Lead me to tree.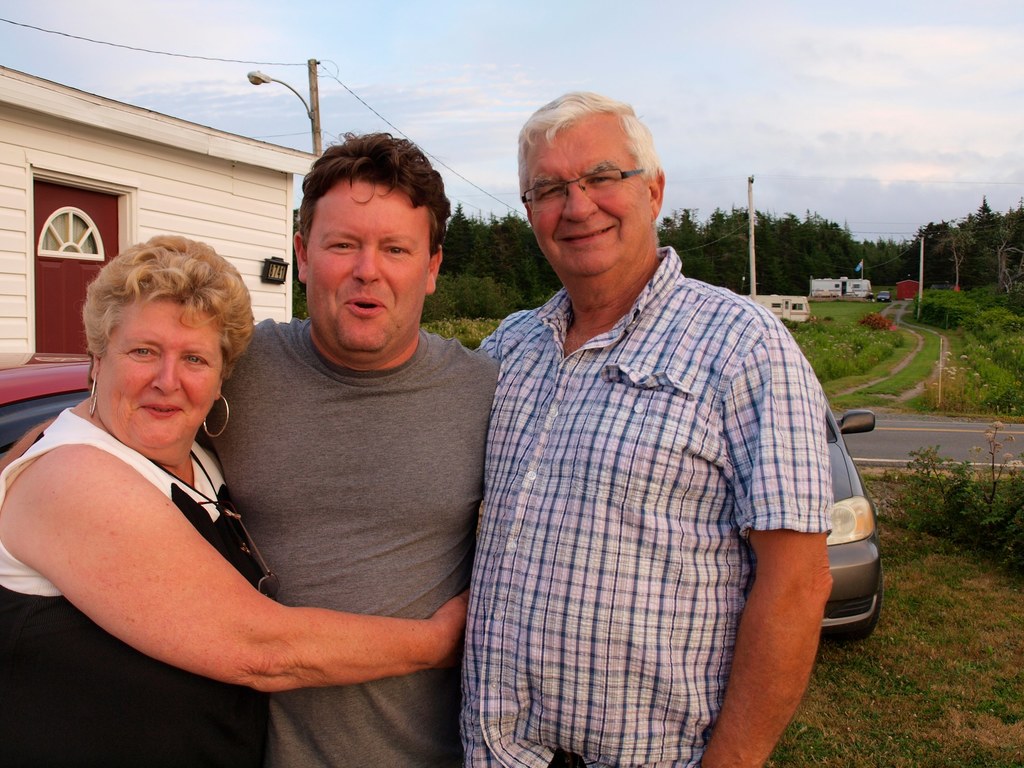
Lead to locate(842, 223, 861, 277).
